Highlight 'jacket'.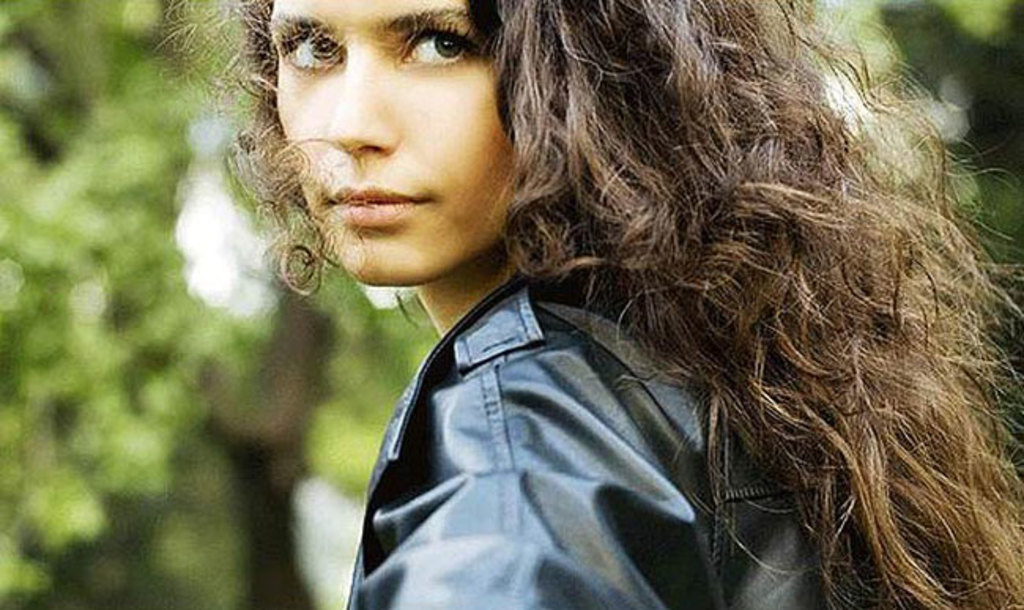
Highlighted region: (302,314,805,607).
